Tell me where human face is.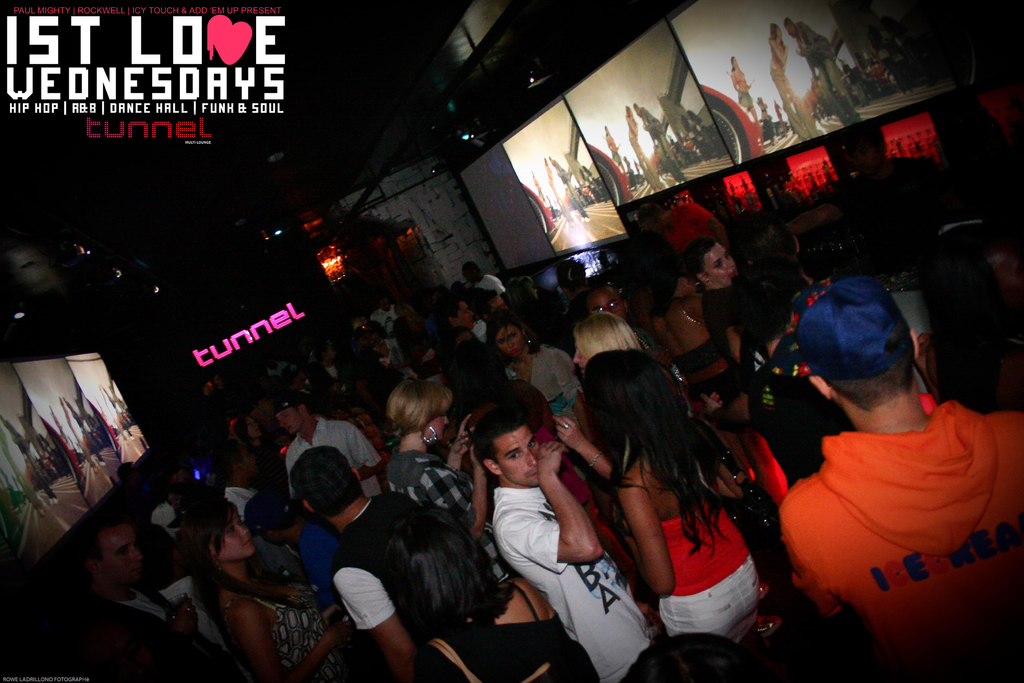
human face is at box=[211, 510, 251, 557].
